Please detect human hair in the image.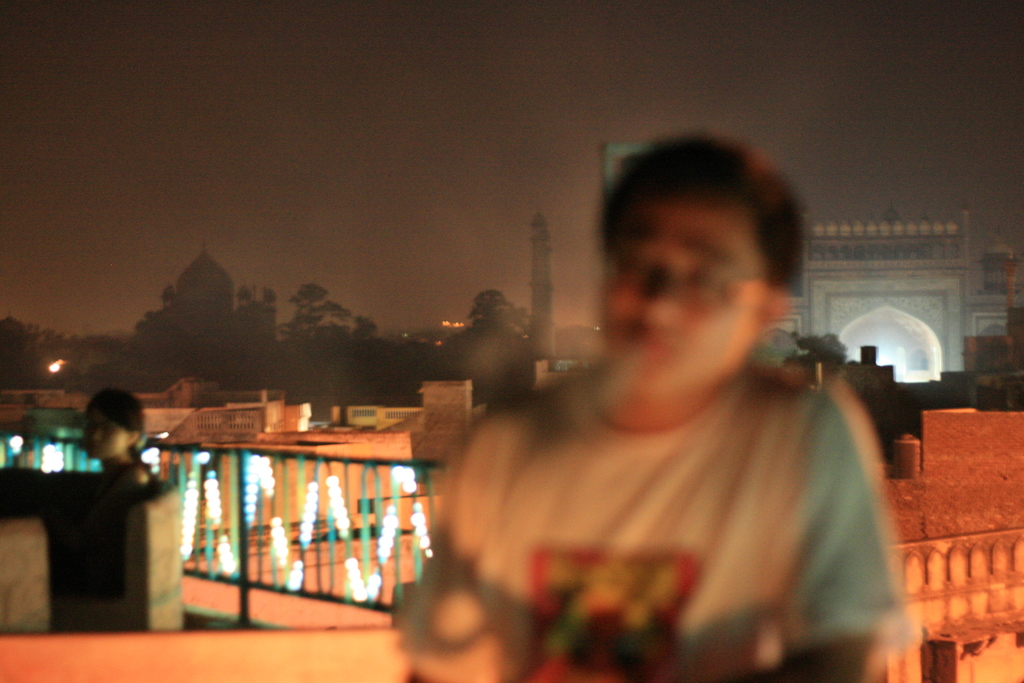
bbox(612, 129, 802, 337).
